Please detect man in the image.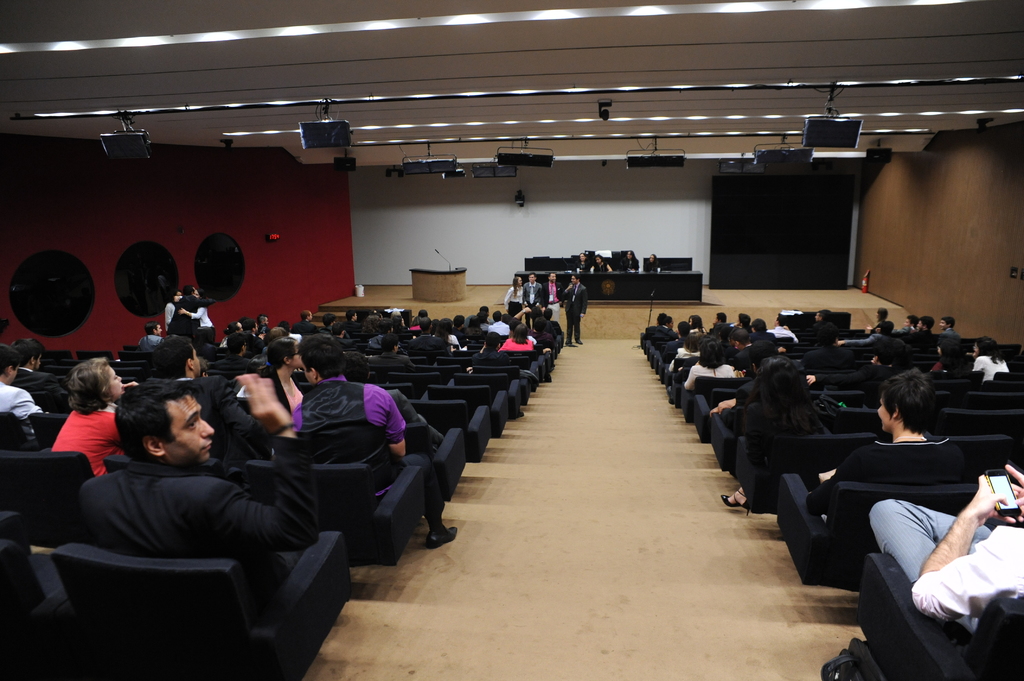
BBox(0, 343, 42, 442).
